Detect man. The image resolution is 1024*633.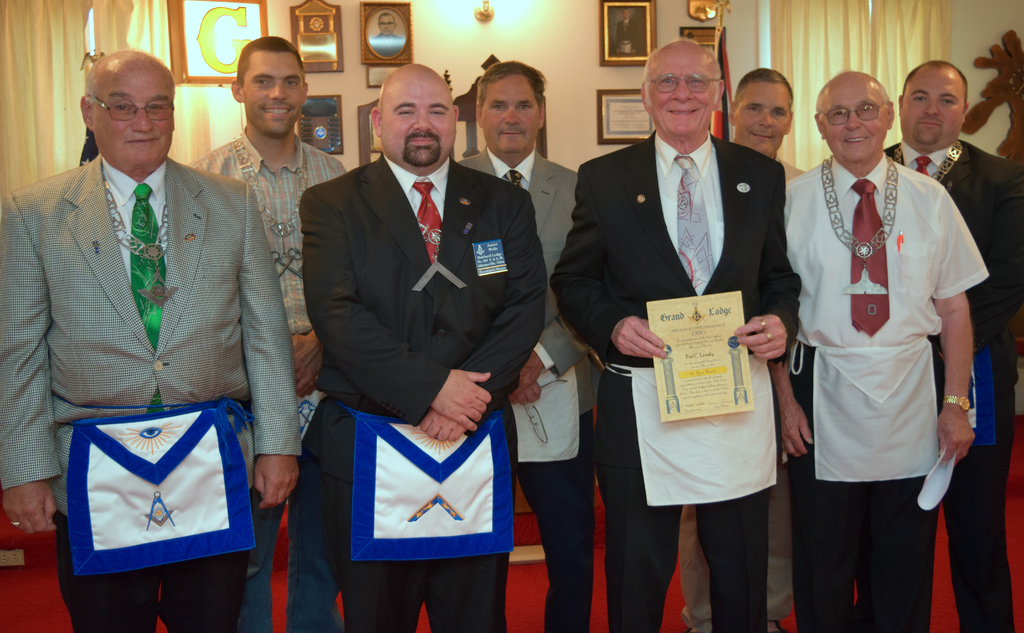
l=684, t=66, r=792, b=627.
